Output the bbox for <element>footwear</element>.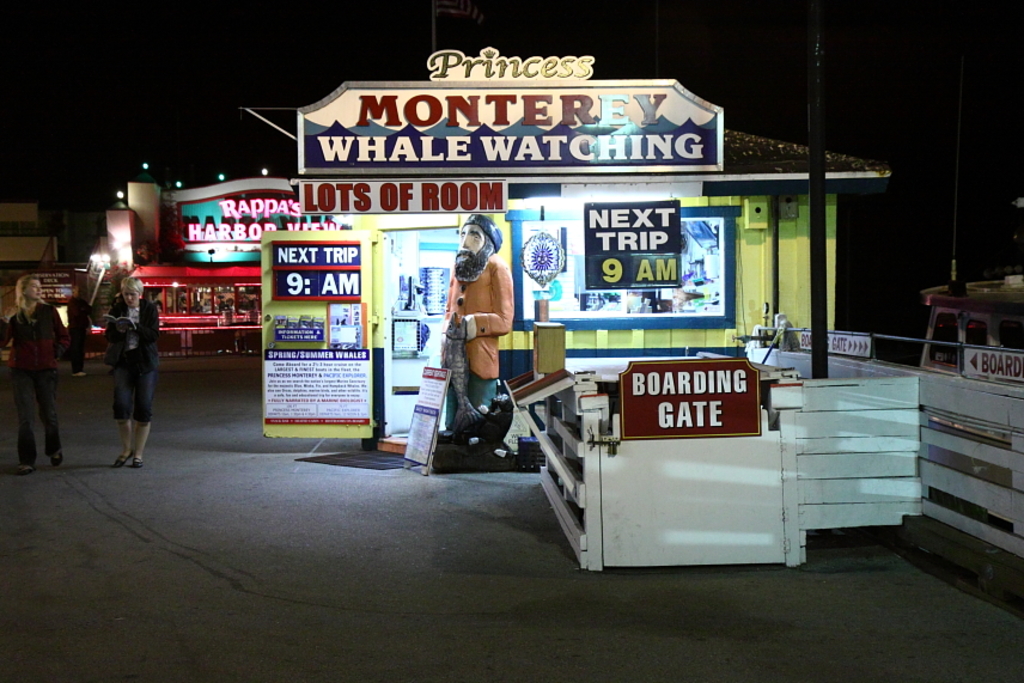
locate(129, 452, 145, 470).
